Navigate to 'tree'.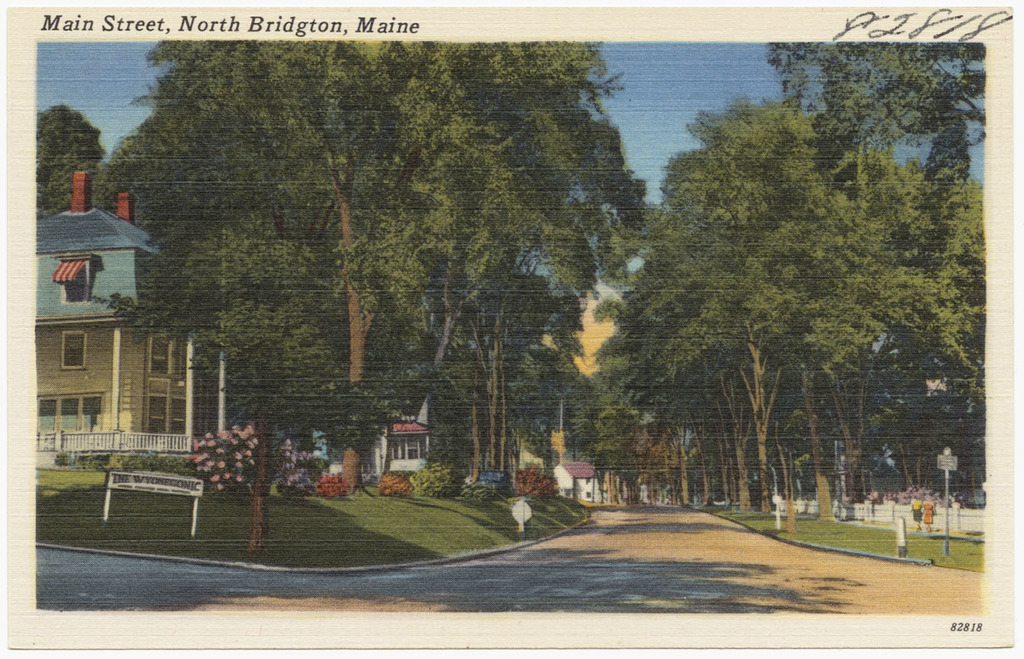
Navigation target: [left=40, top=102, right=113, bottom=226].
